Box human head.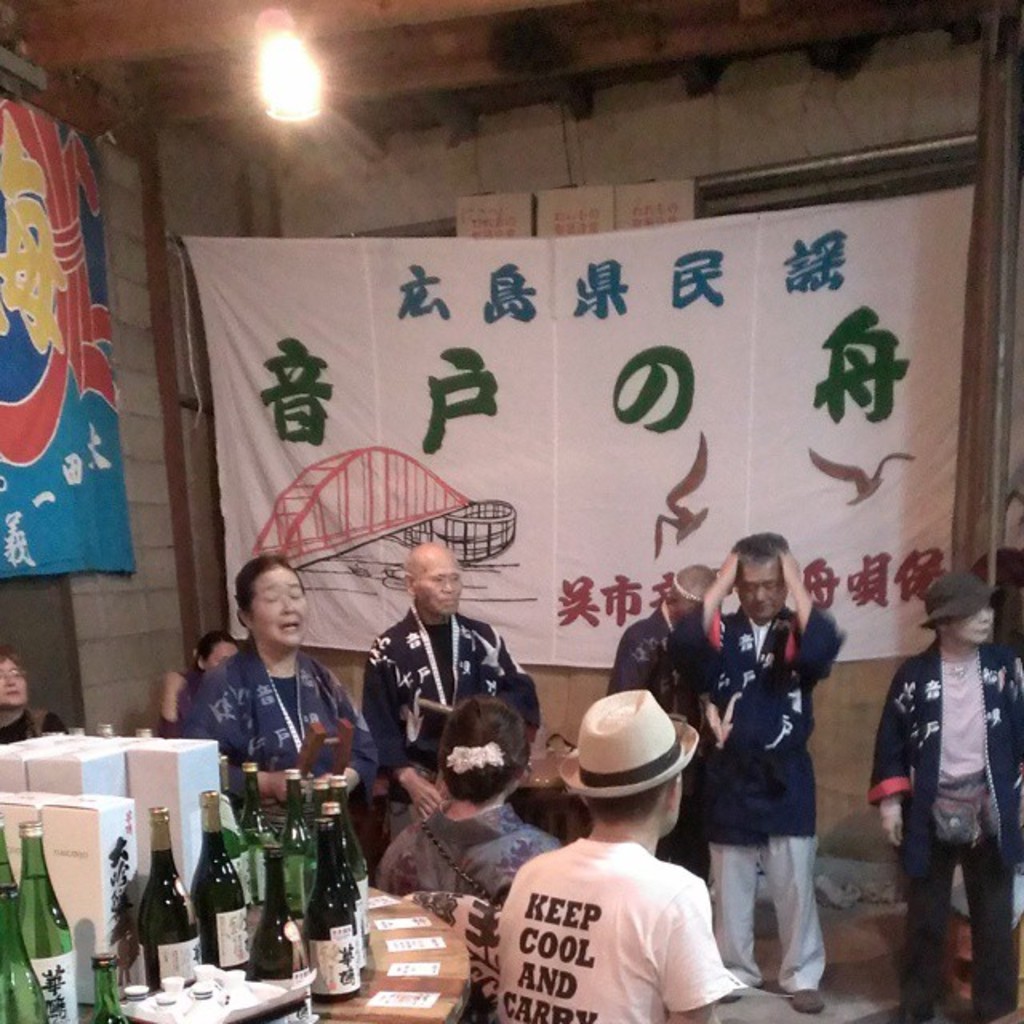
bbox(925, 573, 998, 651).
